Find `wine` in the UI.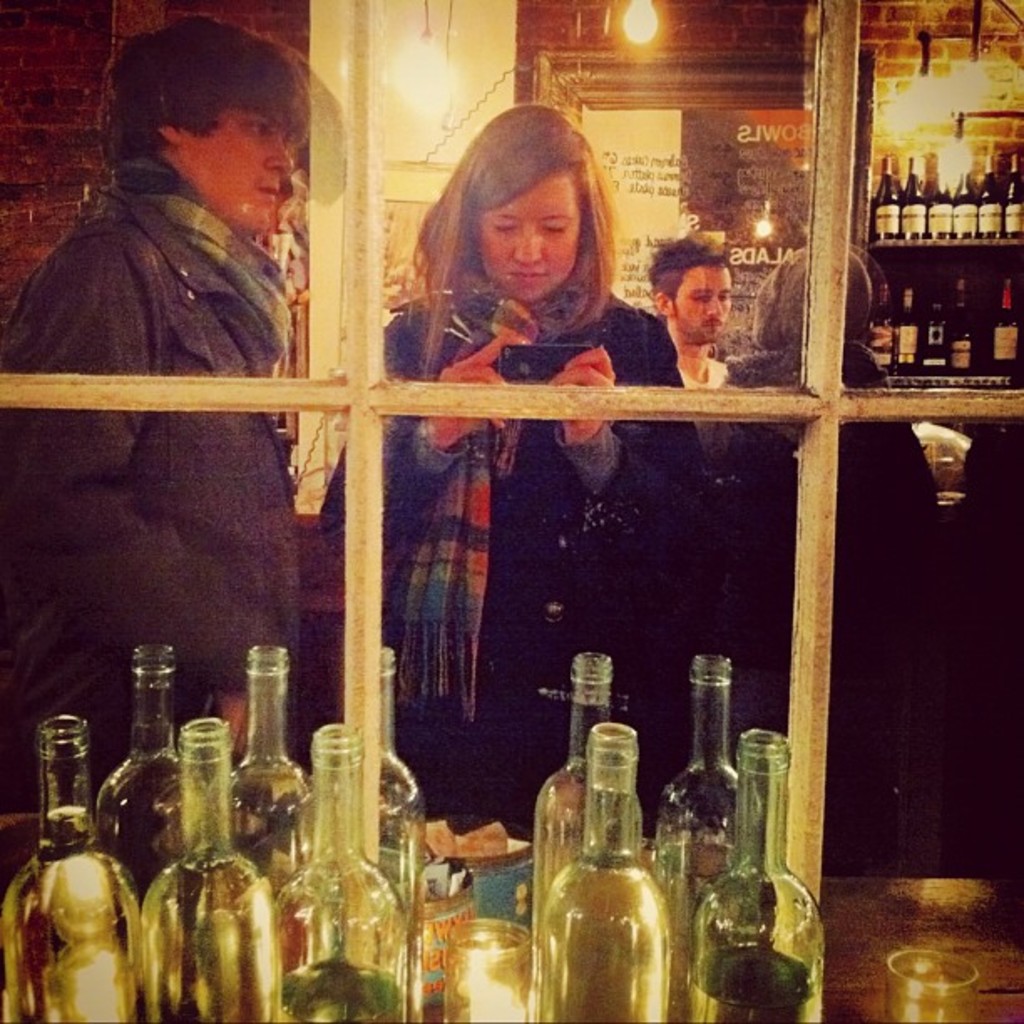
UI element at region(984, 271, 1021, 370).
